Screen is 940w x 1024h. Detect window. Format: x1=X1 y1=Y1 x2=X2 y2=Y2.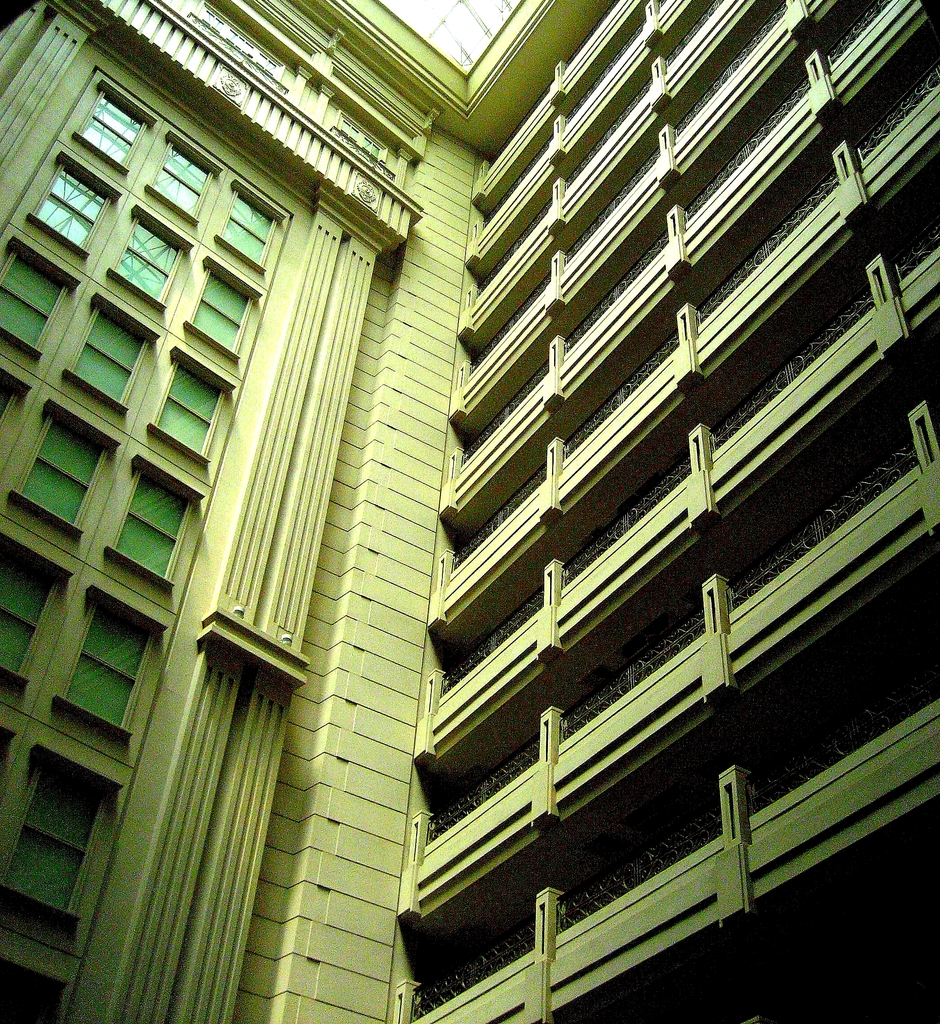
x1=28 y1=157 x2=116 y2=255.
